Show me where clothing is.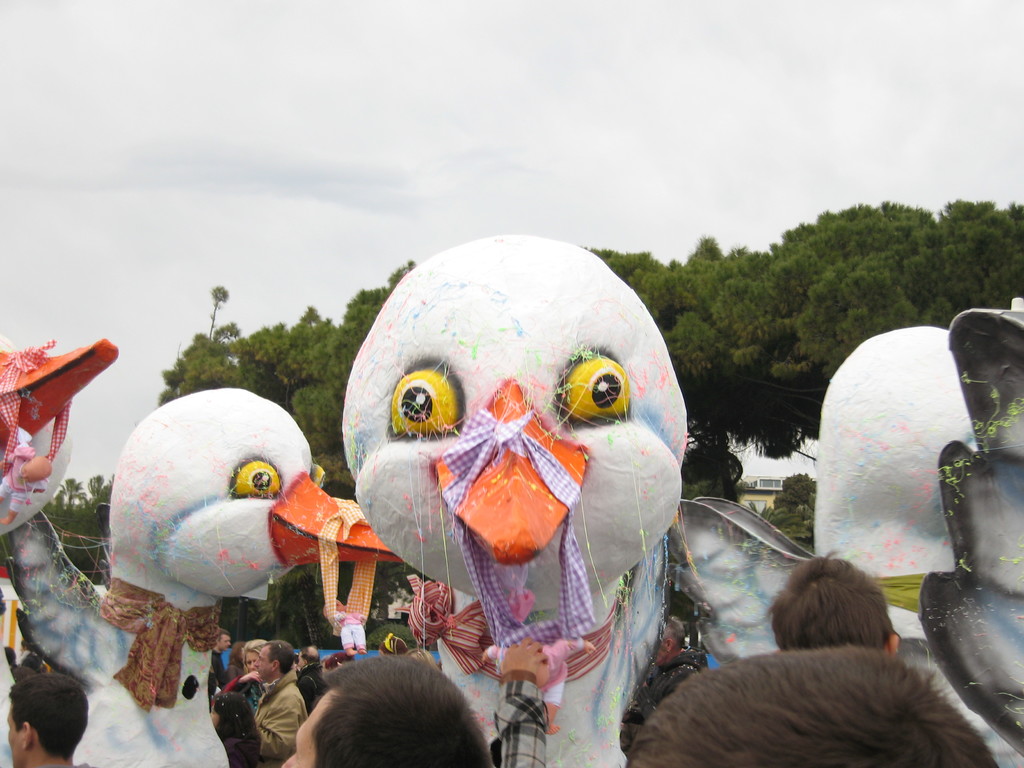
clothing is at [207,642,249,680].
